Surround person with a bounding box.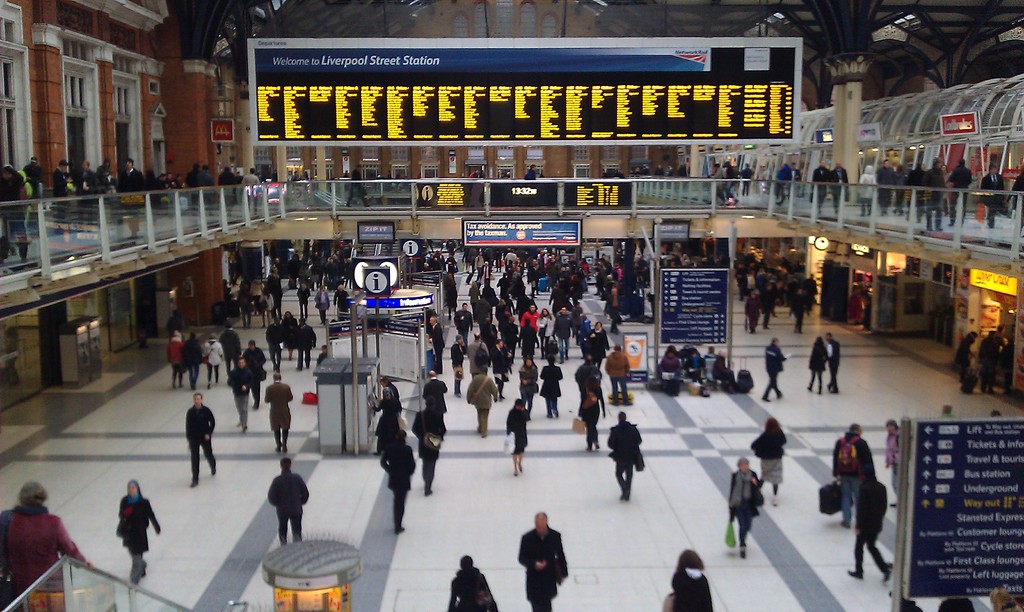
crop(941, 404, 956, 420).
